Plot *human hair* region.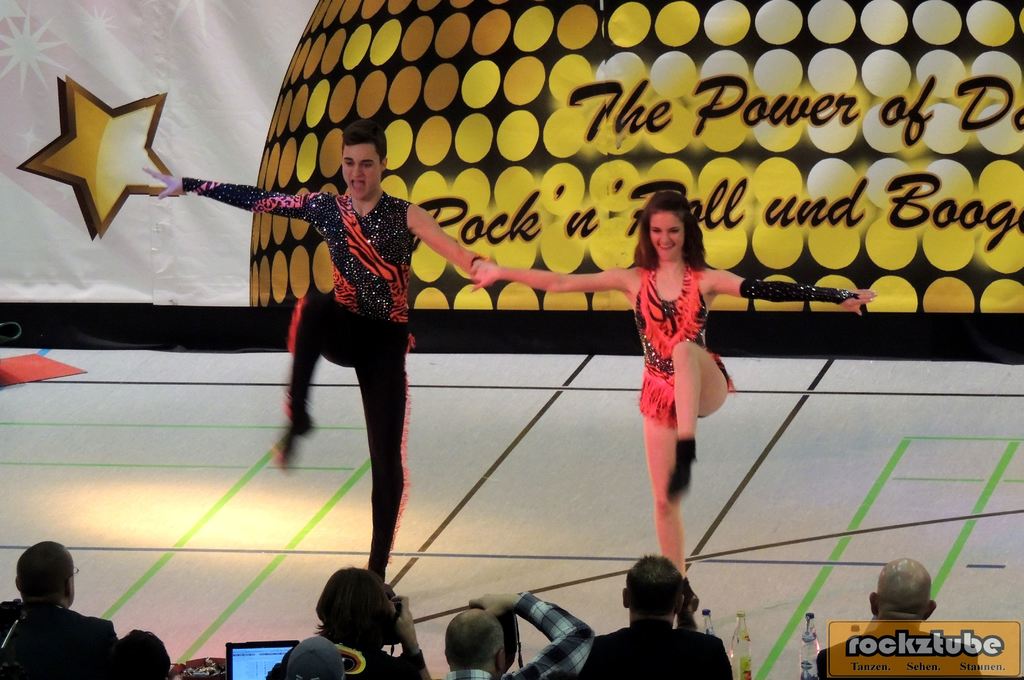
Plotted at x1=15, y1=538, x2=71, y2=609.
